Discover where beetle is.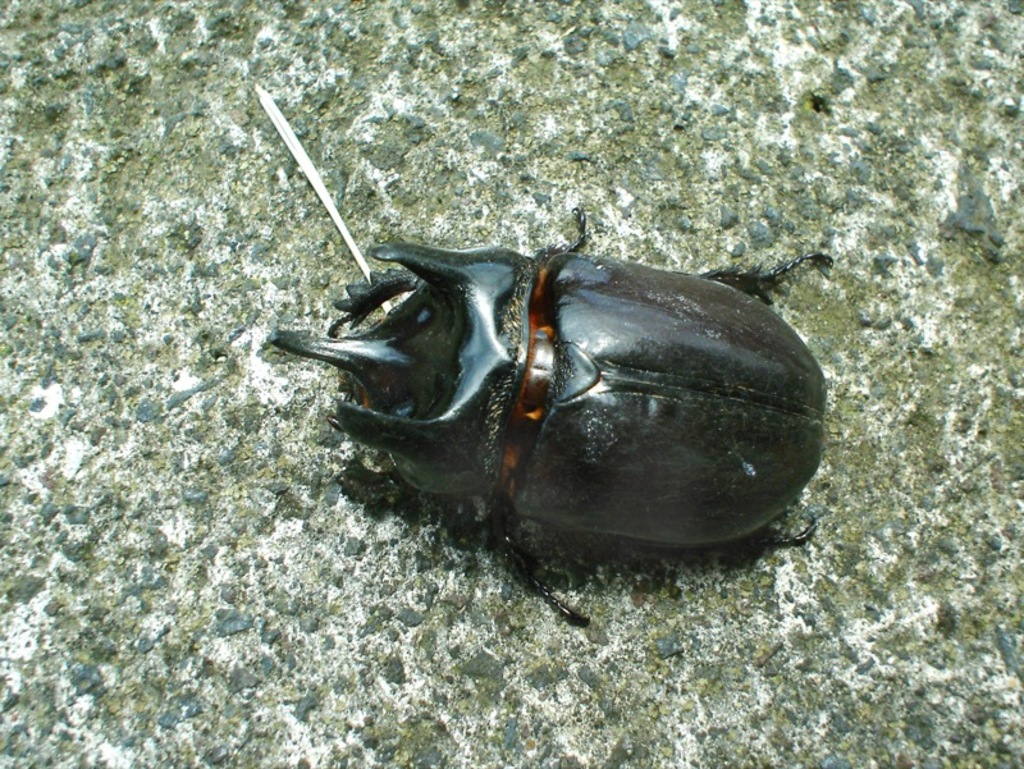
Discovered at select_region(243, 156, 835, 631).
